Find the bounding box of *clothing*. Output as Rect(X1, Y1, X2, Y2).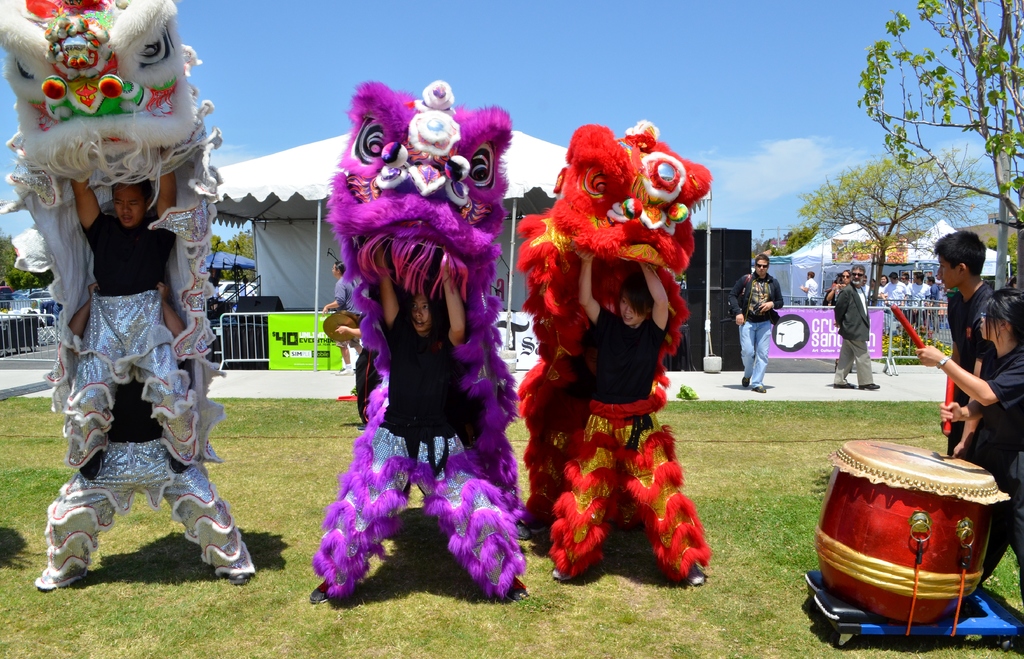
Rect(729, 274, 788, 387).
